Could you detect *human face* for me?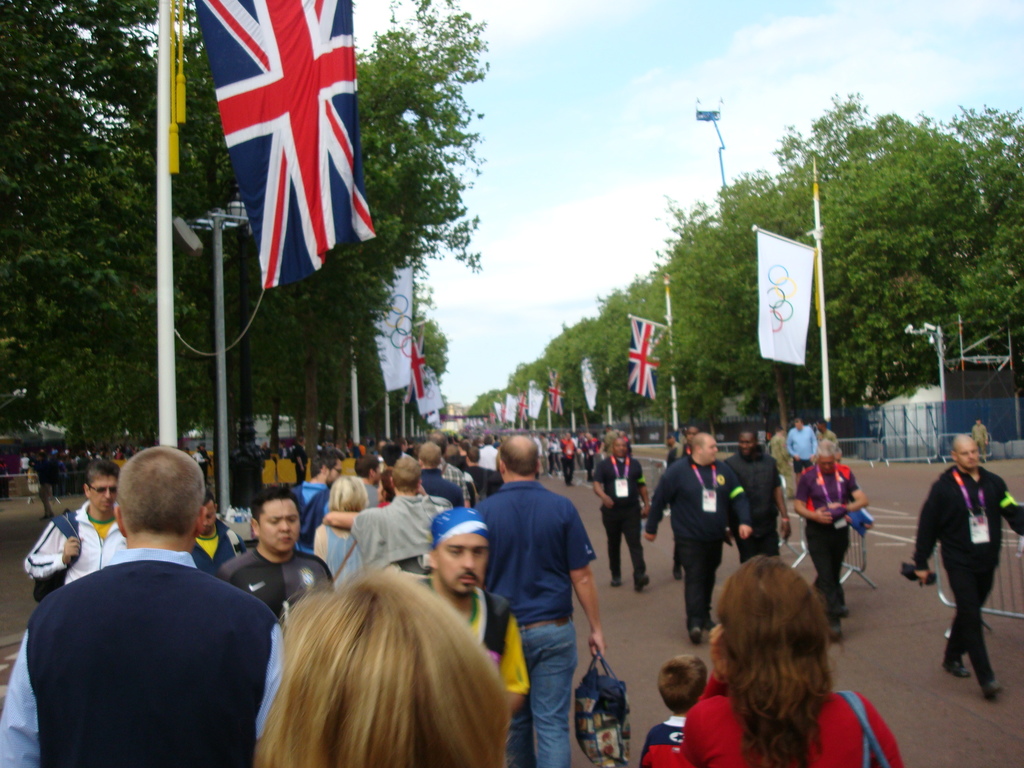
Detection result: pyautogui.locateOnScreen(437, 534, 493, 595).
